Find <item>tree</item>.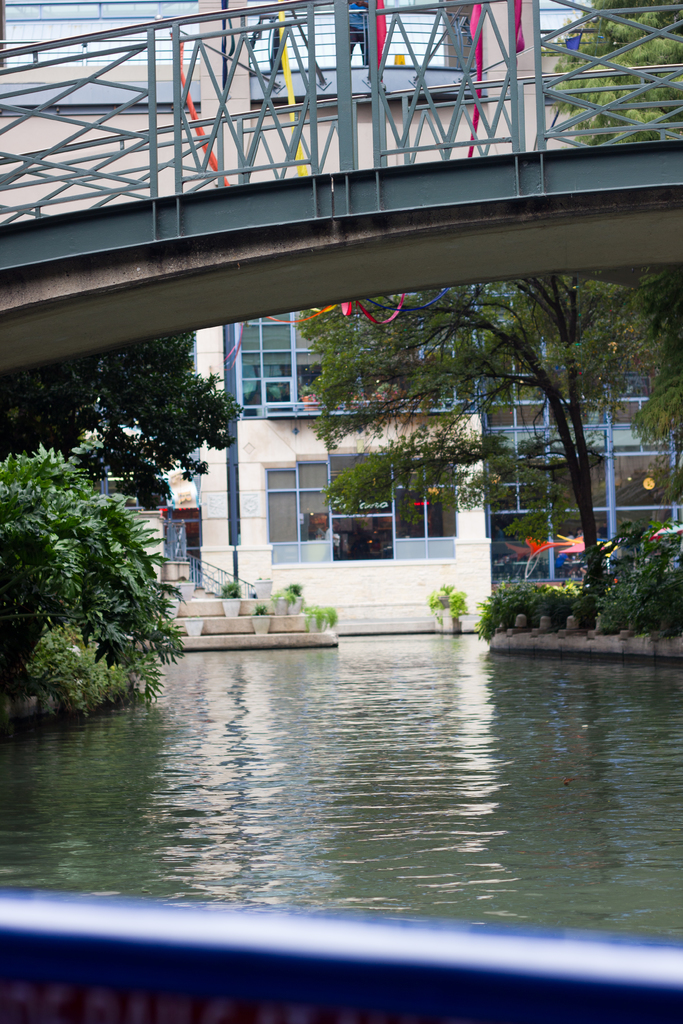
(0,323,246,508).
